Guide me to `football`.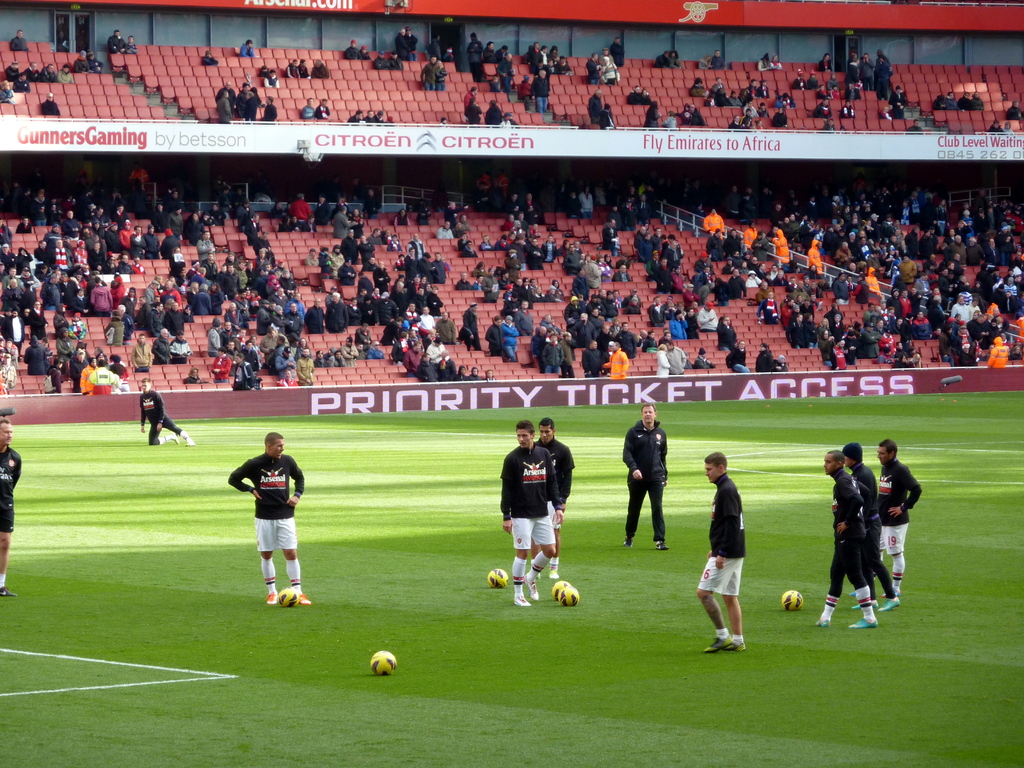
Guidance: pyautogui.locateOnScreen(557, 585, 579, 606).
